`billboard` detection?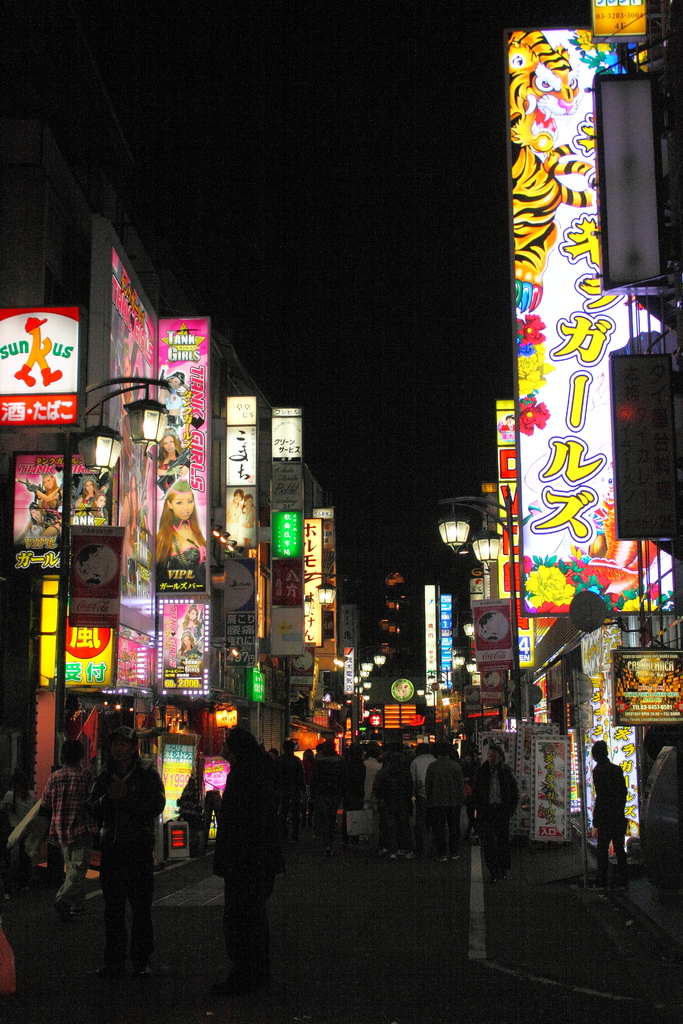
[0,440,67,566]
